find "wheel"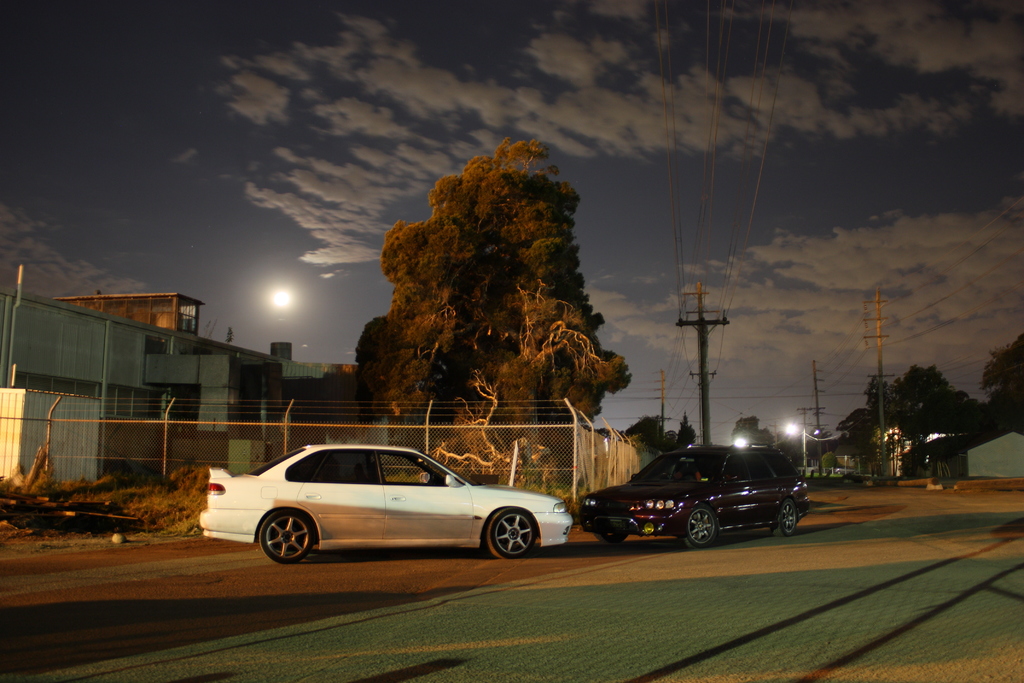
rect(684, 506, 717, 549)
